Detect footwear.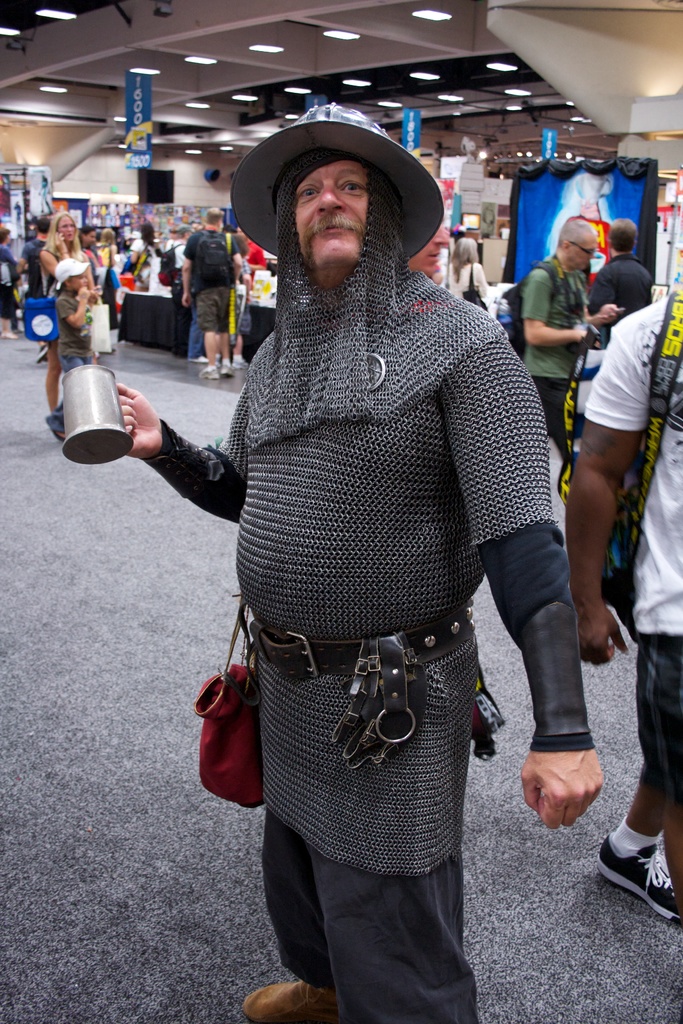
Detected at Rect(3, 331, 19, 341).
